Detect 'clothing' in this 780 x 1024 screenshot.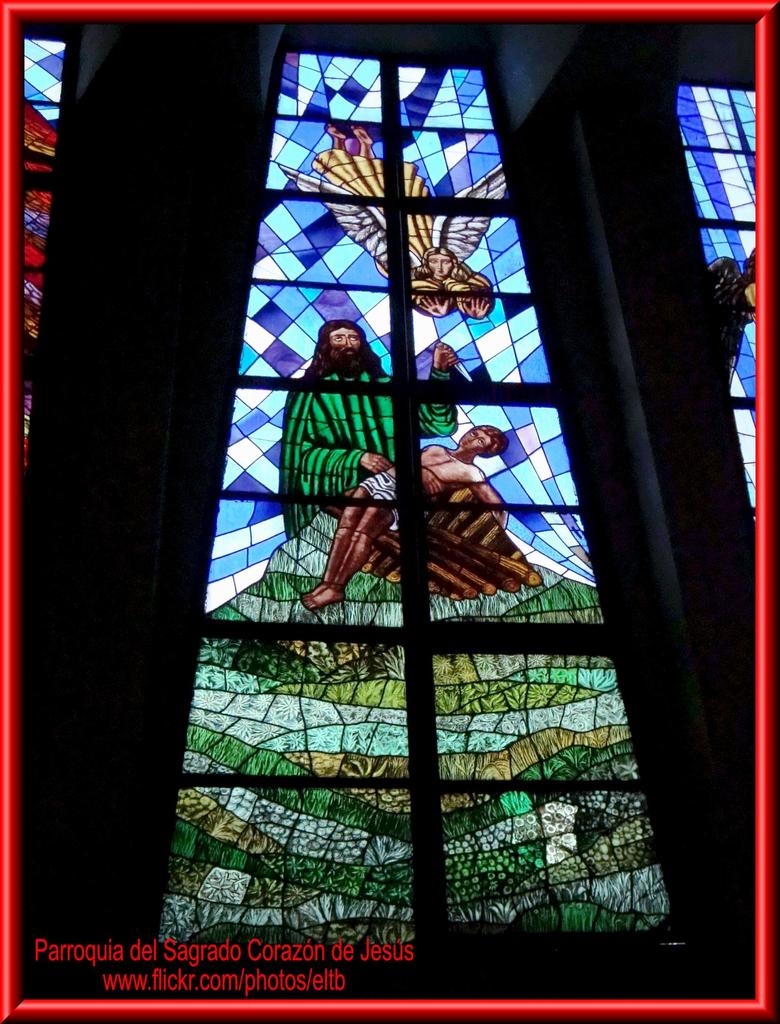
Detection: crop(278, 346, 483, 528).
